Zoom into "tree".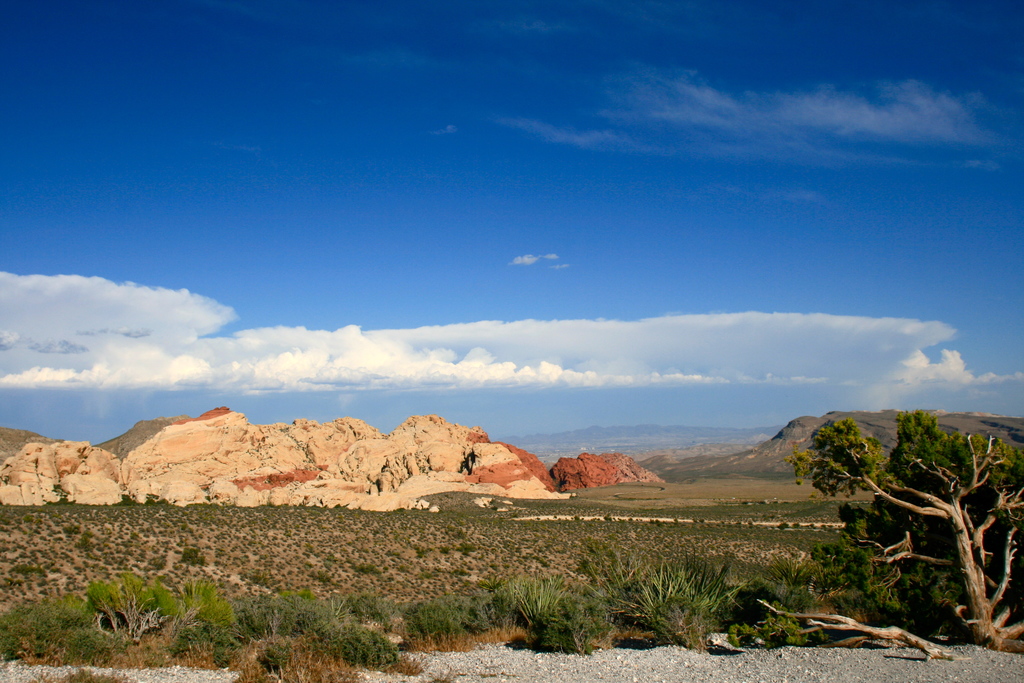
Zoom target: <box>769,379,1023,643</box>.
